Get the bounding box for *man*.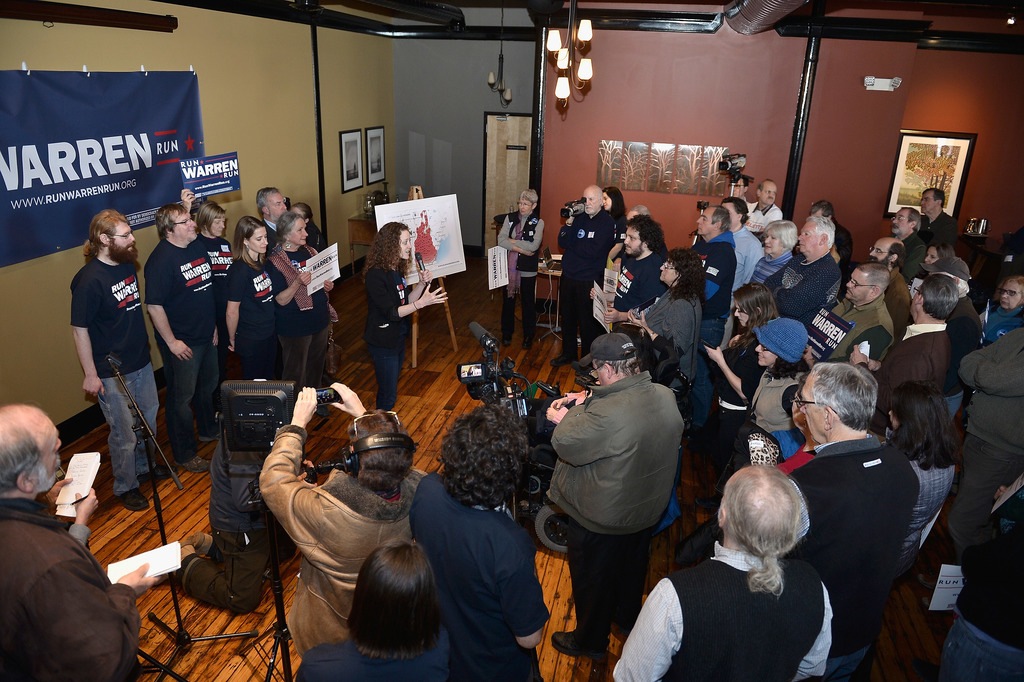
select_region(542, 327, 703, 667).
